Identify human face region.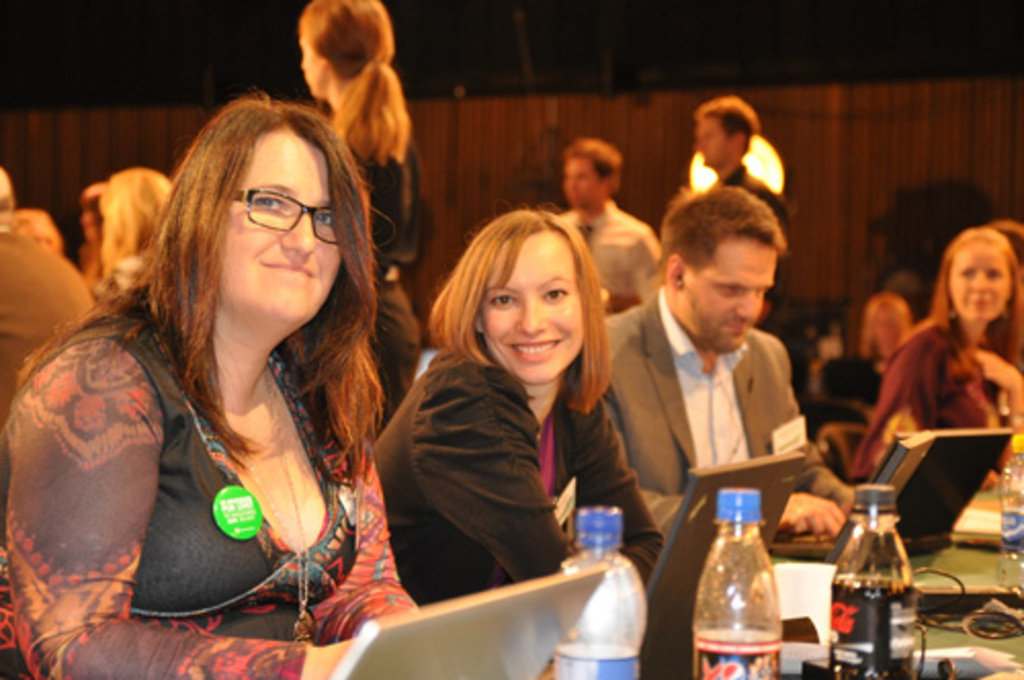
Region: (295,35,328,98).
